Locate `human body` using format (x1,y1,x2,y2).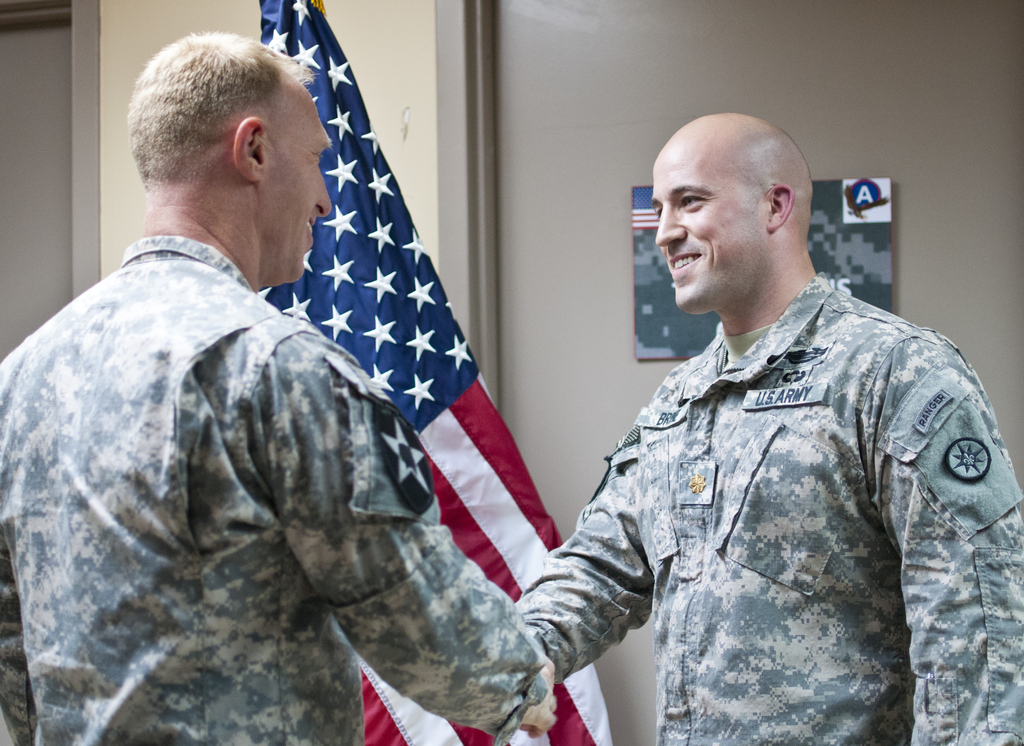
(510,111,1023,745).
